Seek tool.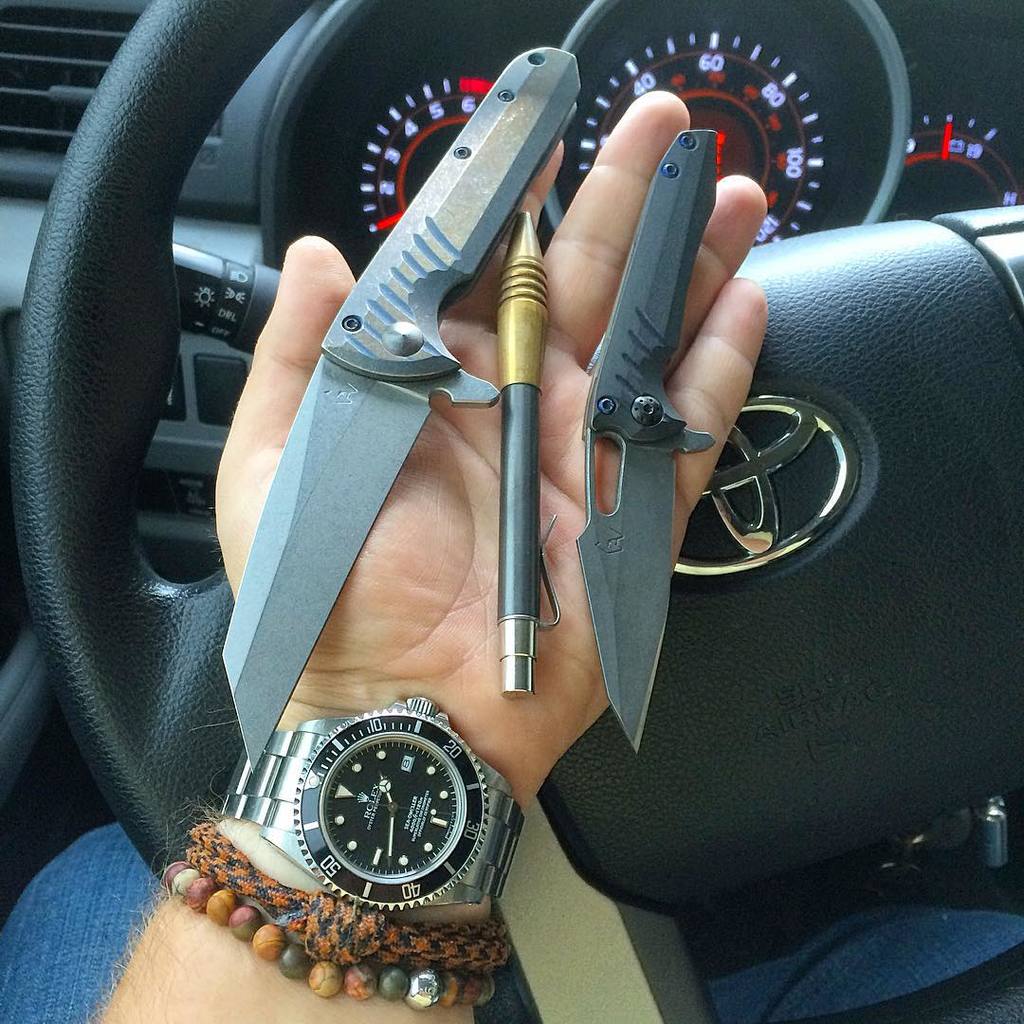
575:119:705:742.
